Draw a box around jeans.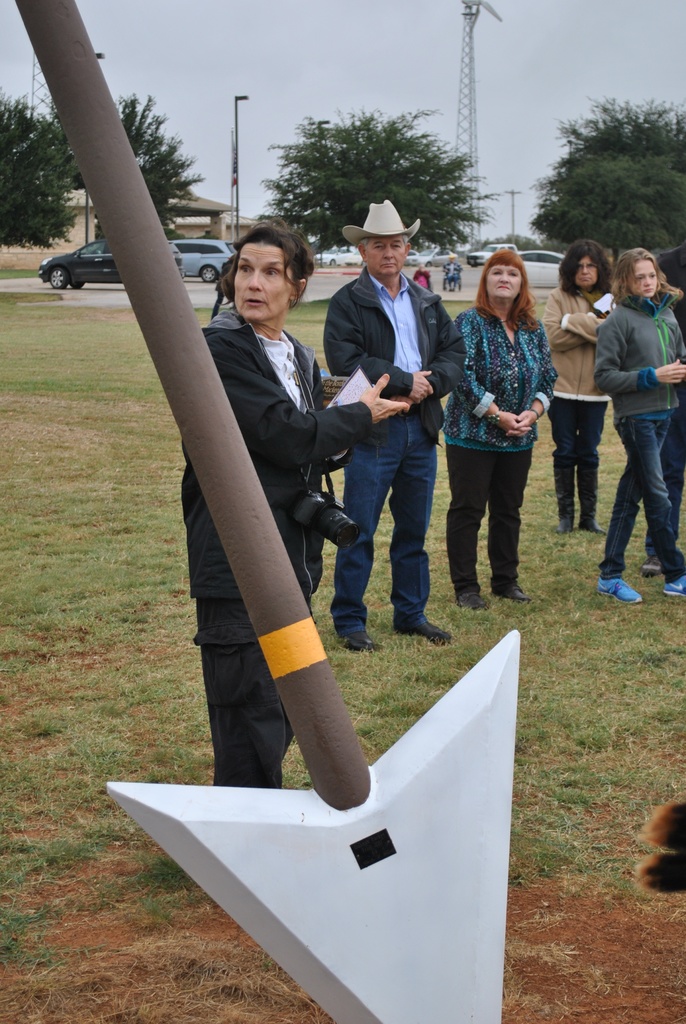
box(596, 413, 685, 580).
